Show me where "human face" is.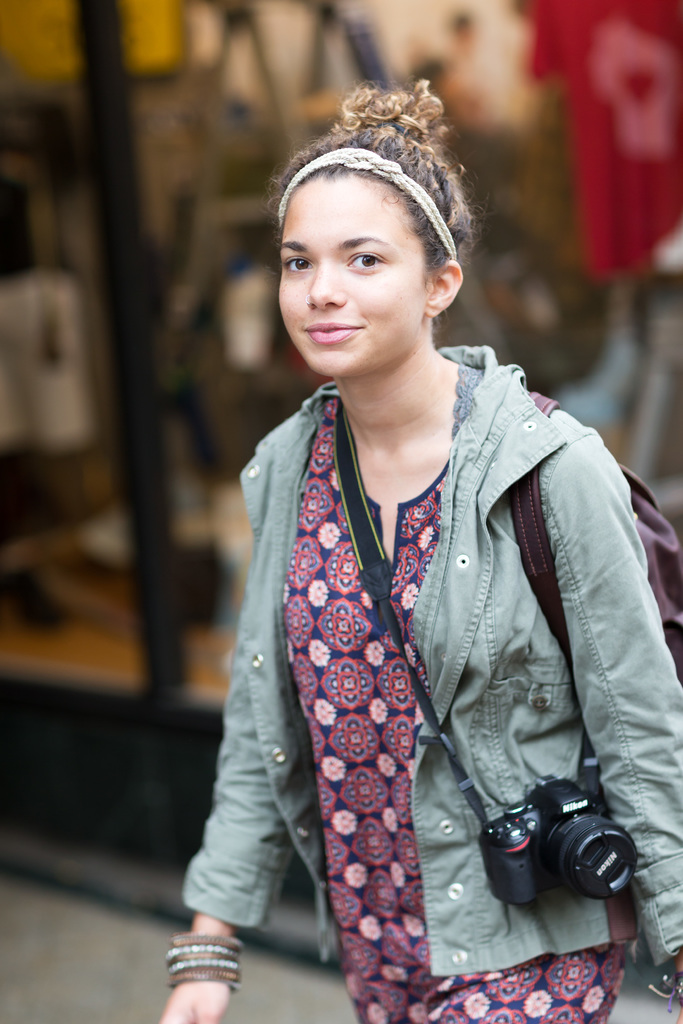
"human face" is at bbox(279, 172, 422, 378).
